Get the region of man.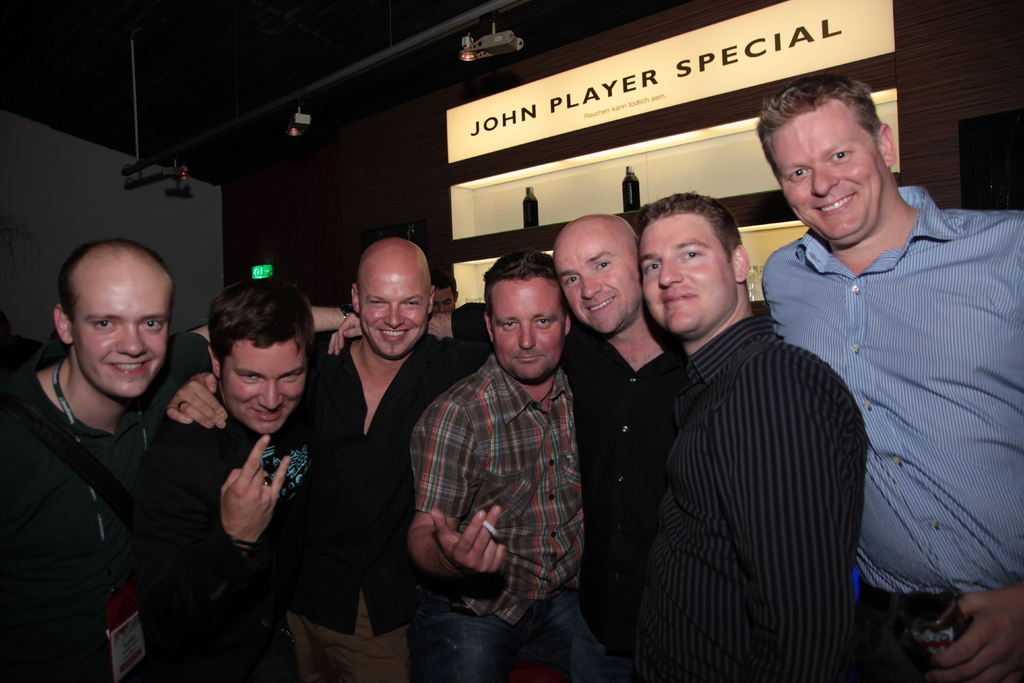
<box>0,236,220,682</box>.
